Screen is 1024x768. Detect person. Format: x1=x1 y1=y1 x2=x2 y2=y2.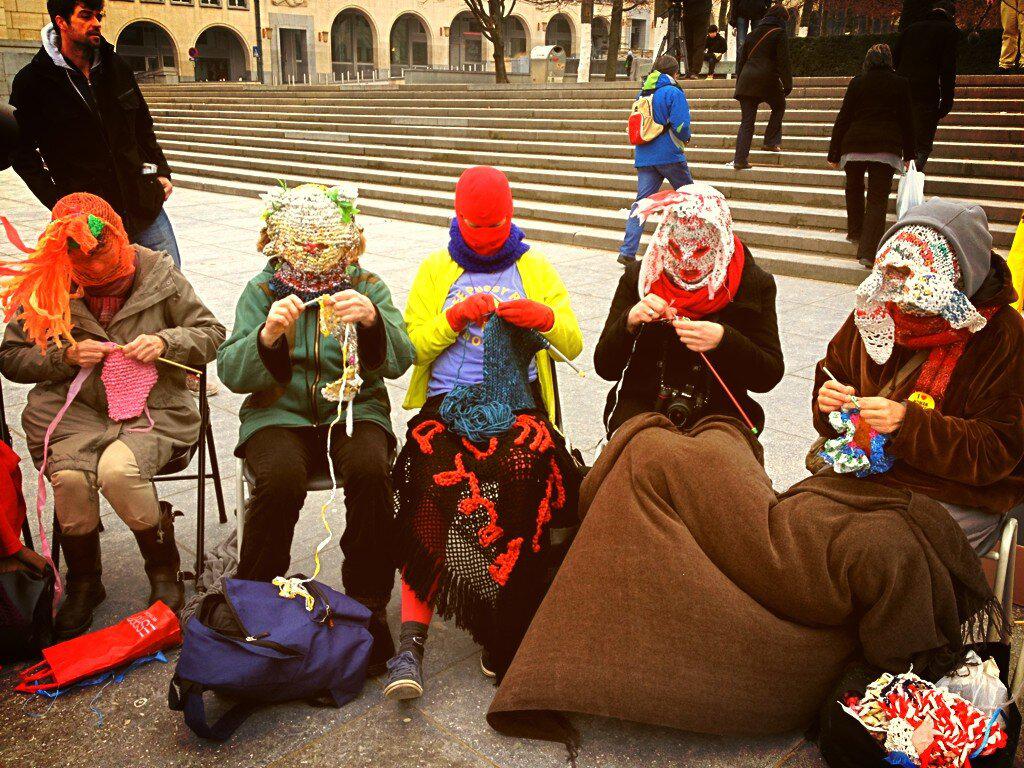
x1=885 y1=4 x2=964 y2=168.
